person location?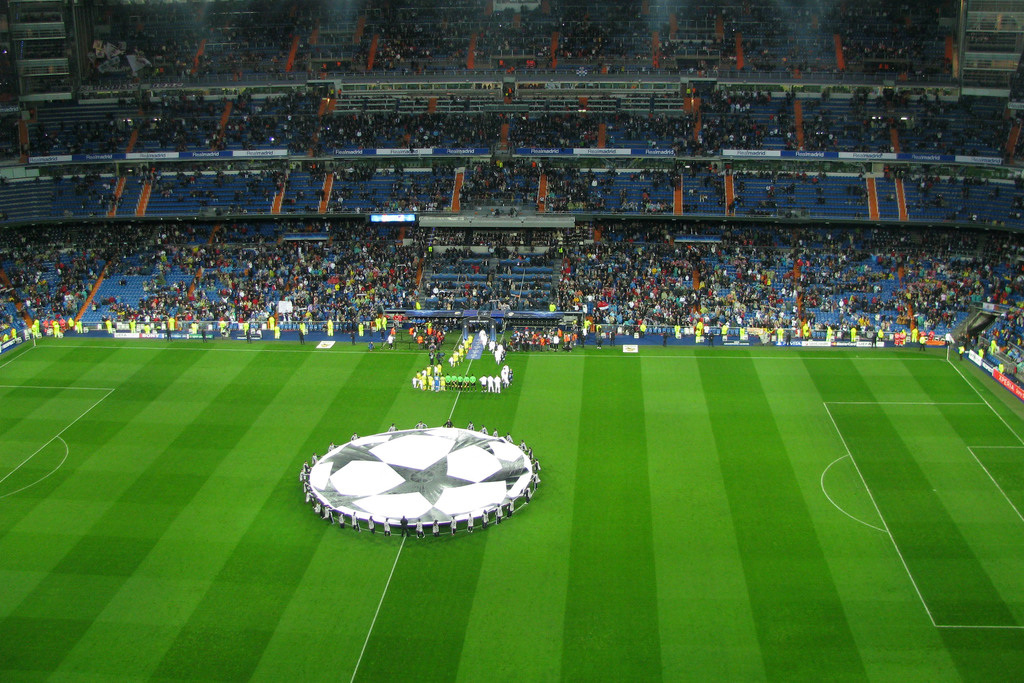
<region>405, 317, 447, 363</region>
